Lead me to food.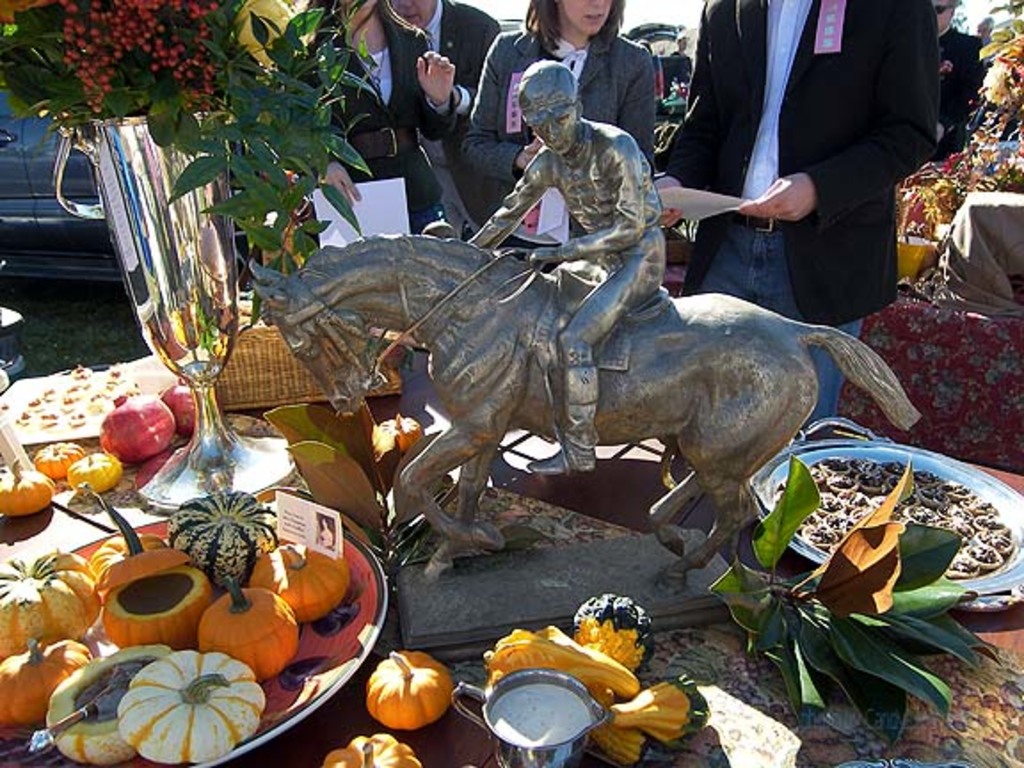
Lead to select_region(373, 649, 453, 734).
